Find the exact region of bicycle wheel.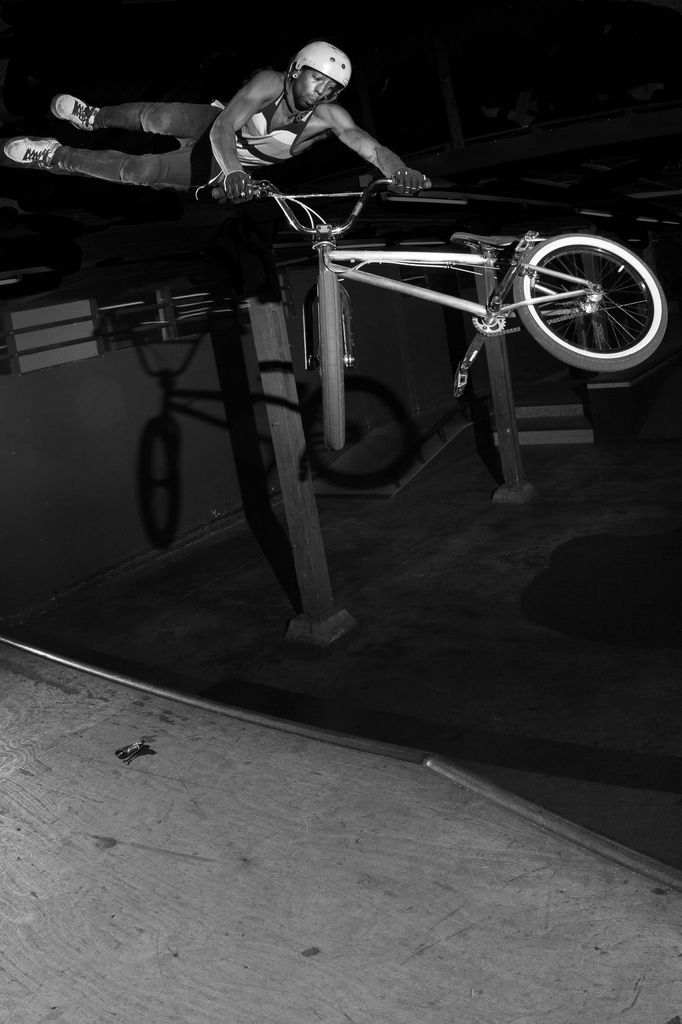
Exact region: crop(314, 264, 356, 456).
